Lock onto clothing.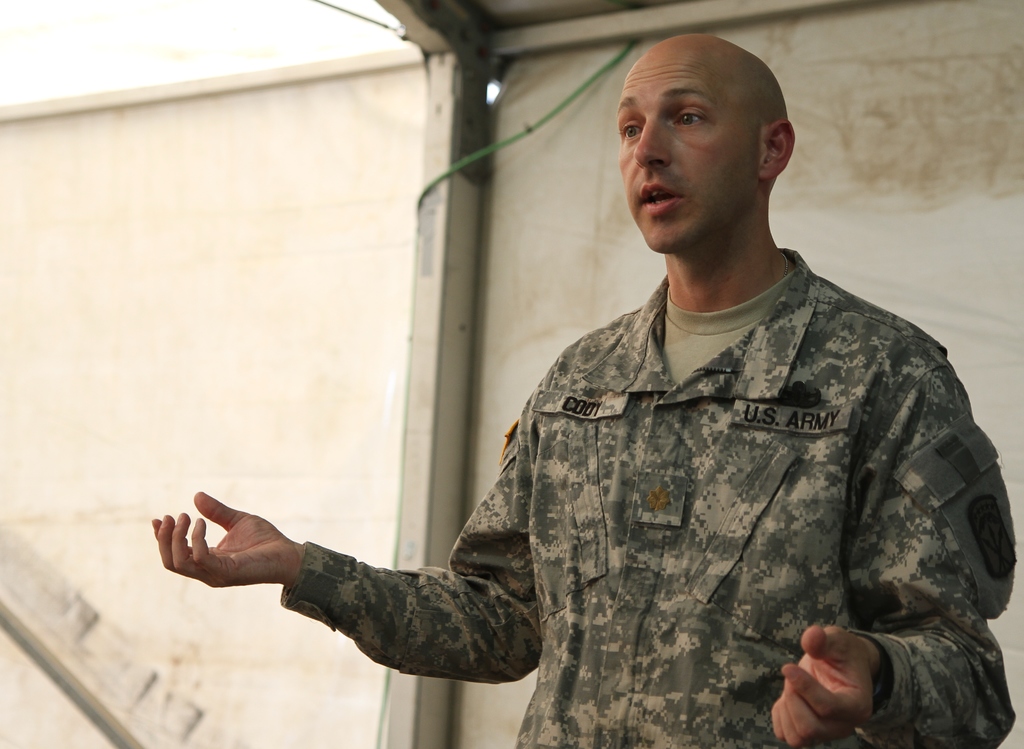
Locked: [left=369, top=201, right=1023, bottom=748].
